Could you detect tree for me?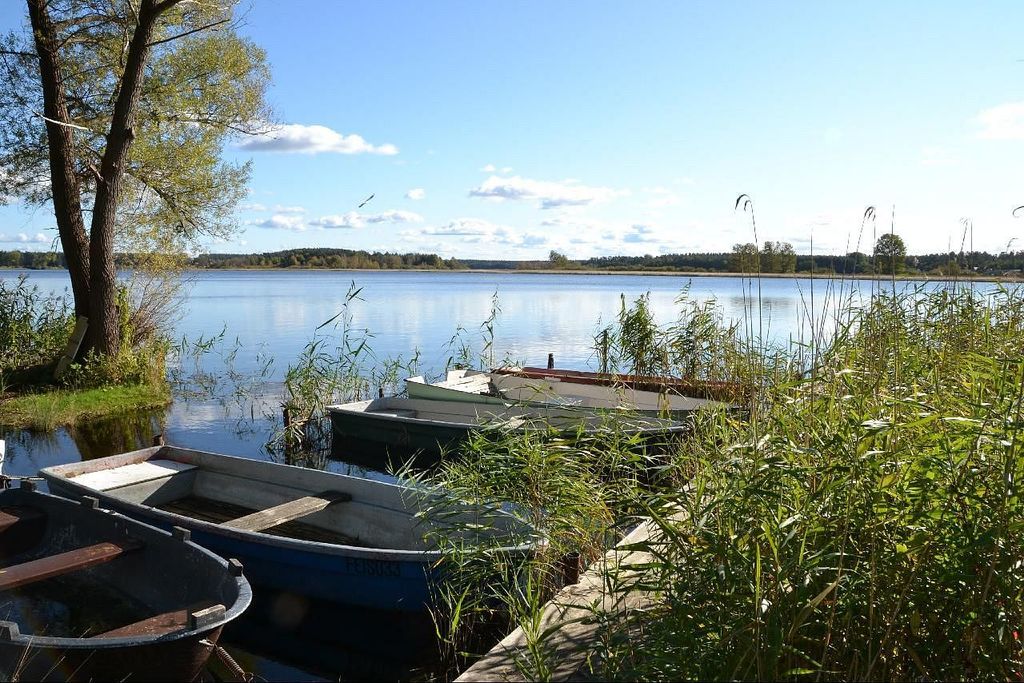
Detection result: crop(730, 241, 754, 271).
